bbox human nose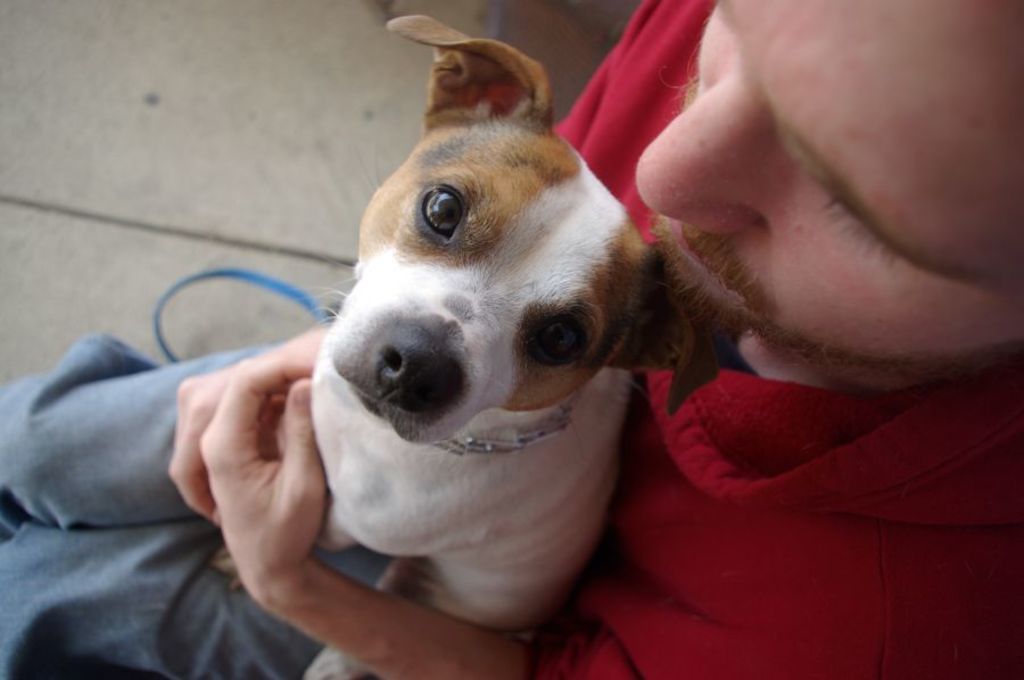
select_region(629, 69, 762, 229)
